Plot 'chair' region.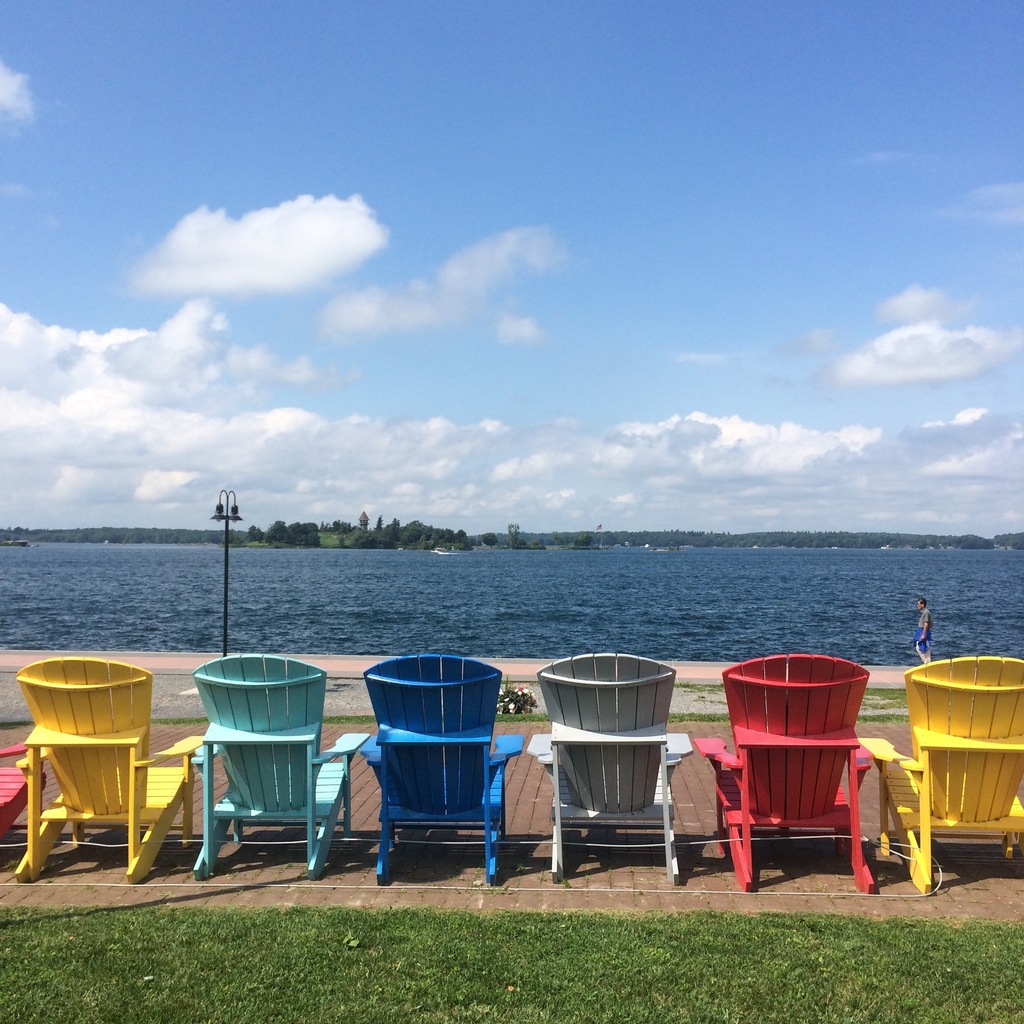
Plotted at (left=0, top=738, right=44, bottom=855).
